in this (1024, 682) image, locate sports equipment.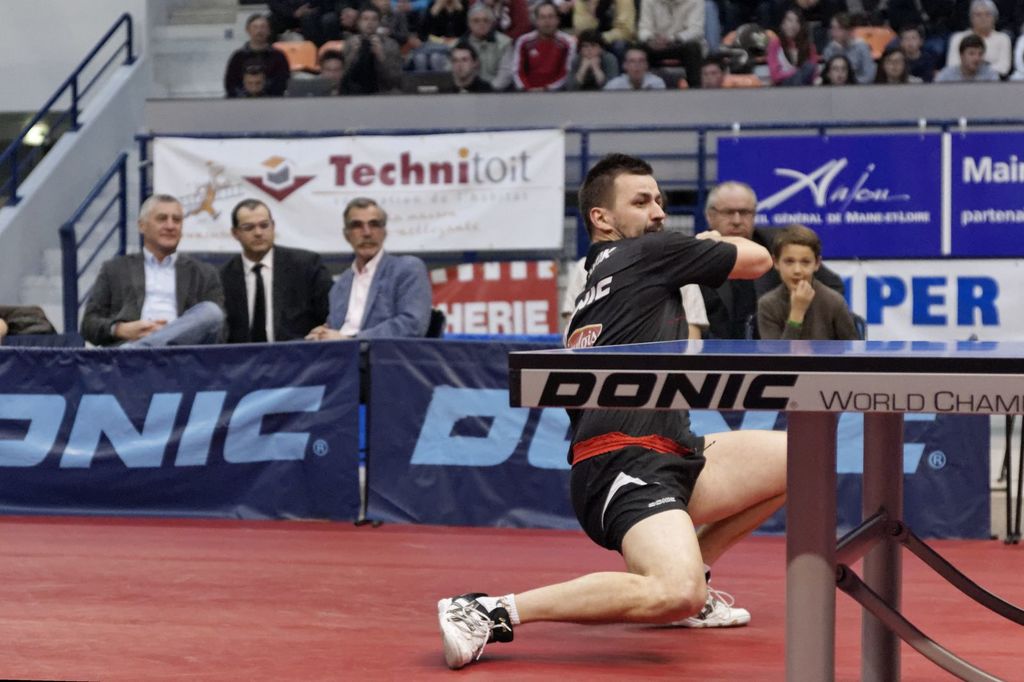
Bounding box: locate(671, 589, 757, 631).
